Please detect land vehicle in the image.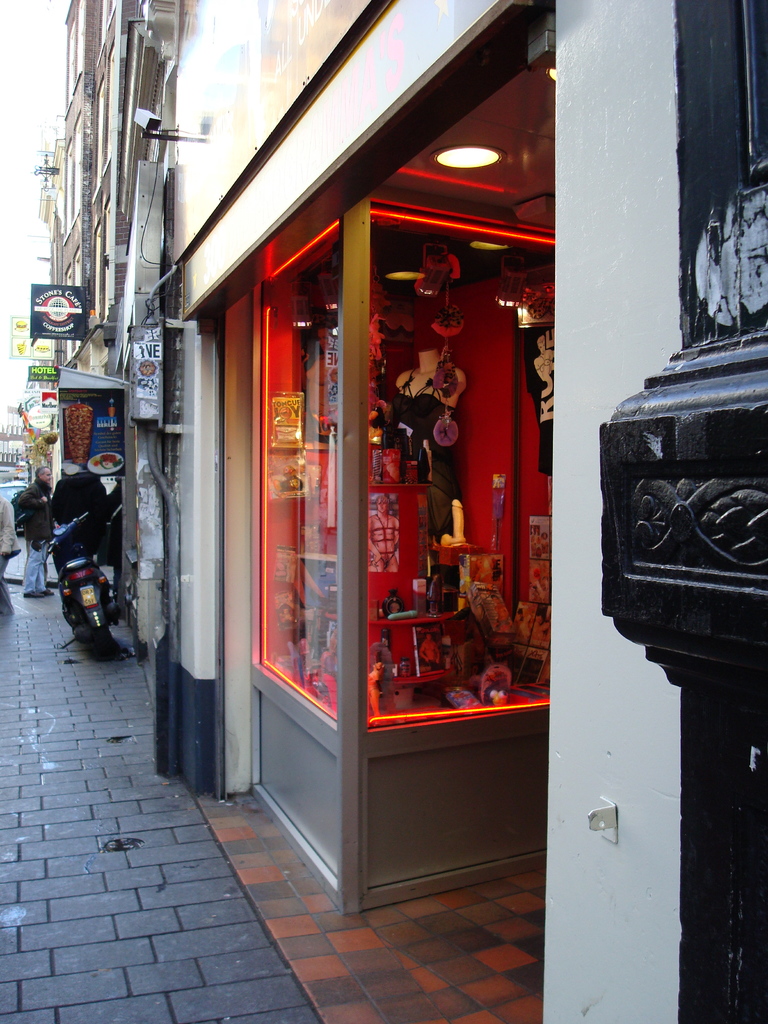
<bbox>0, 481, 27, 533</bbox>.
